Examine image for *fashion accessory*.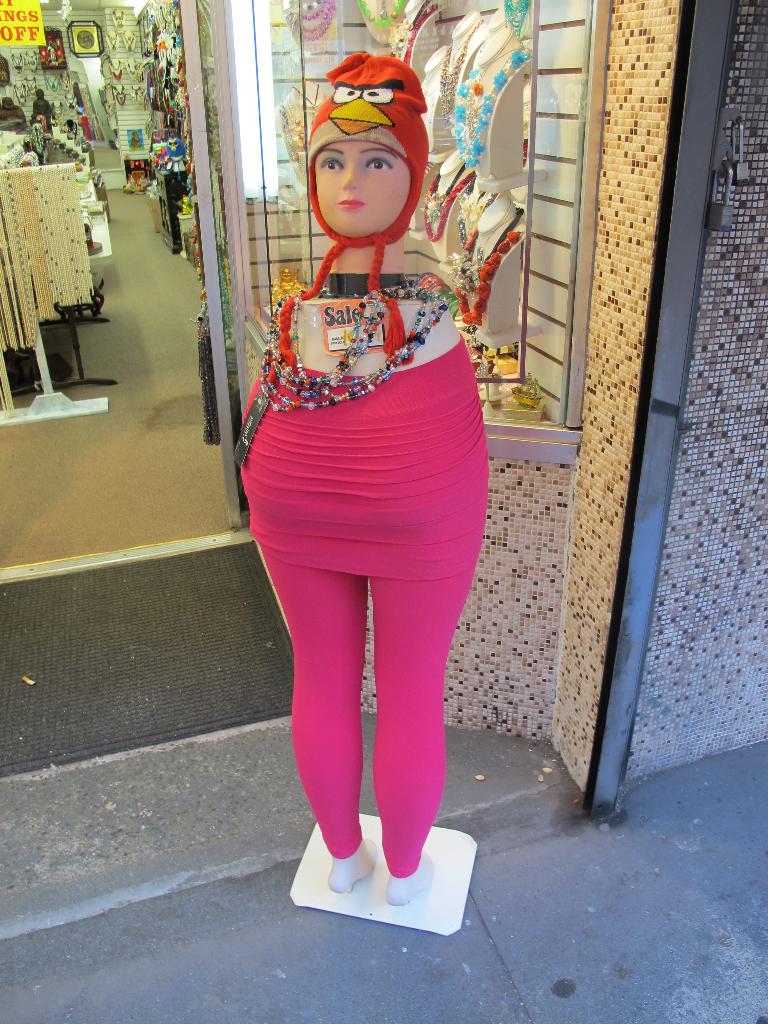
Examination result: Rect(42, 76, 60, 93).
